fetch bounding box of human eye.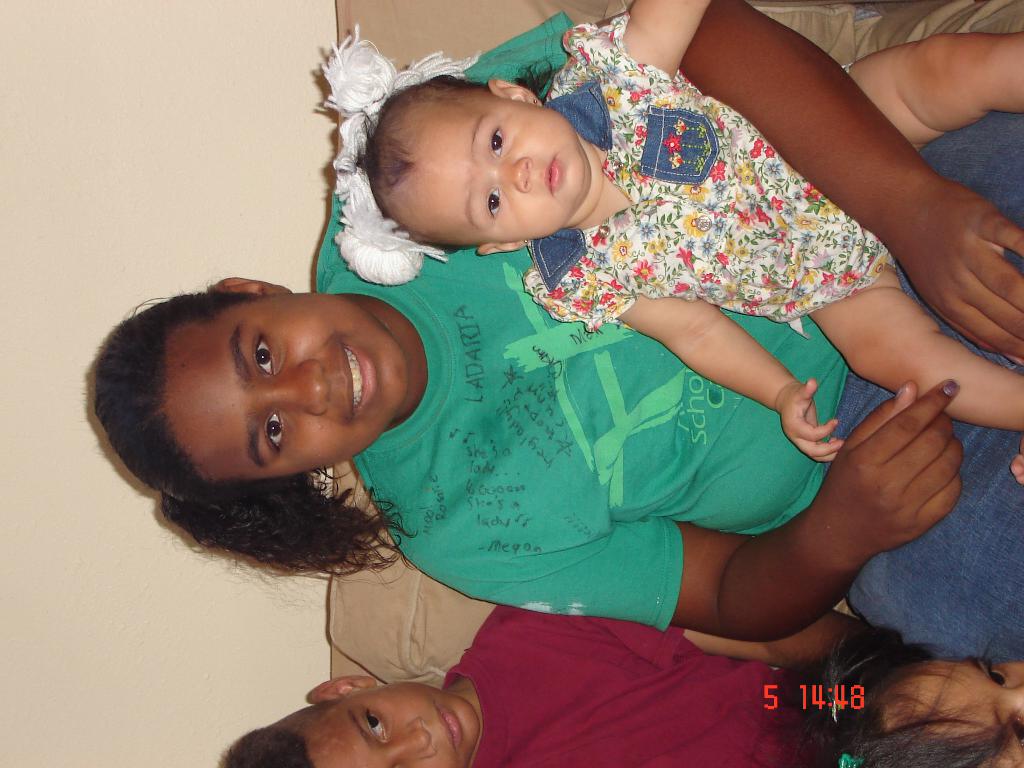
Bbox: BBox(250, 335, 272, 380).
